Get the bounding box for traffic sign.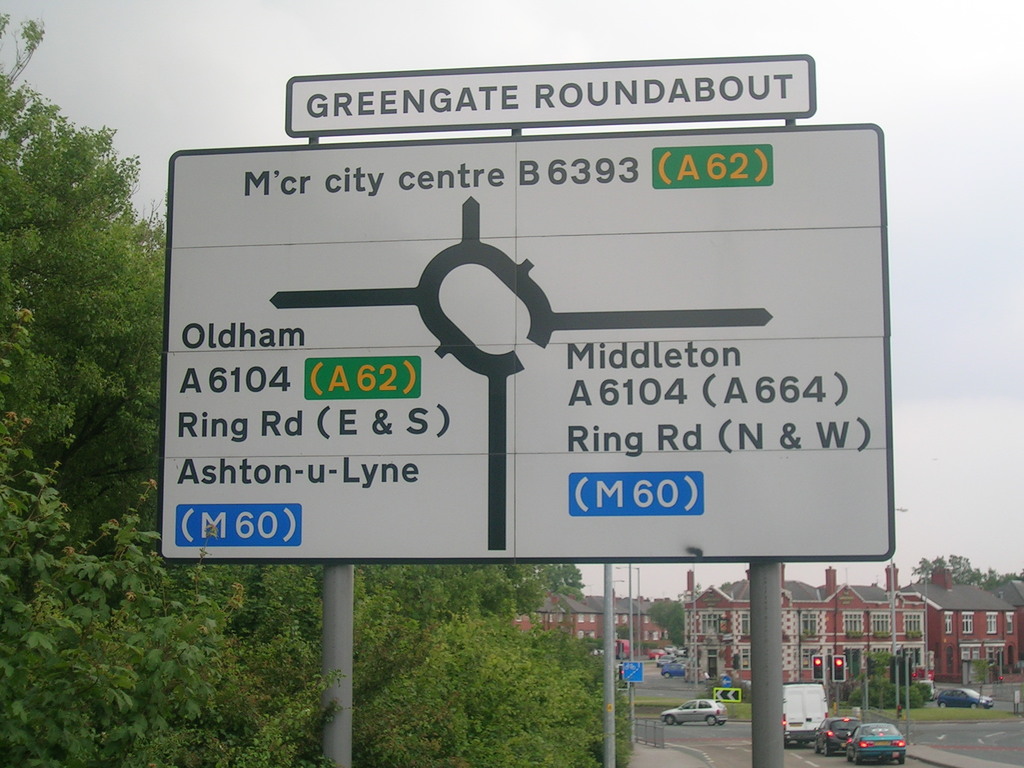
621, 663, 638, 683.
